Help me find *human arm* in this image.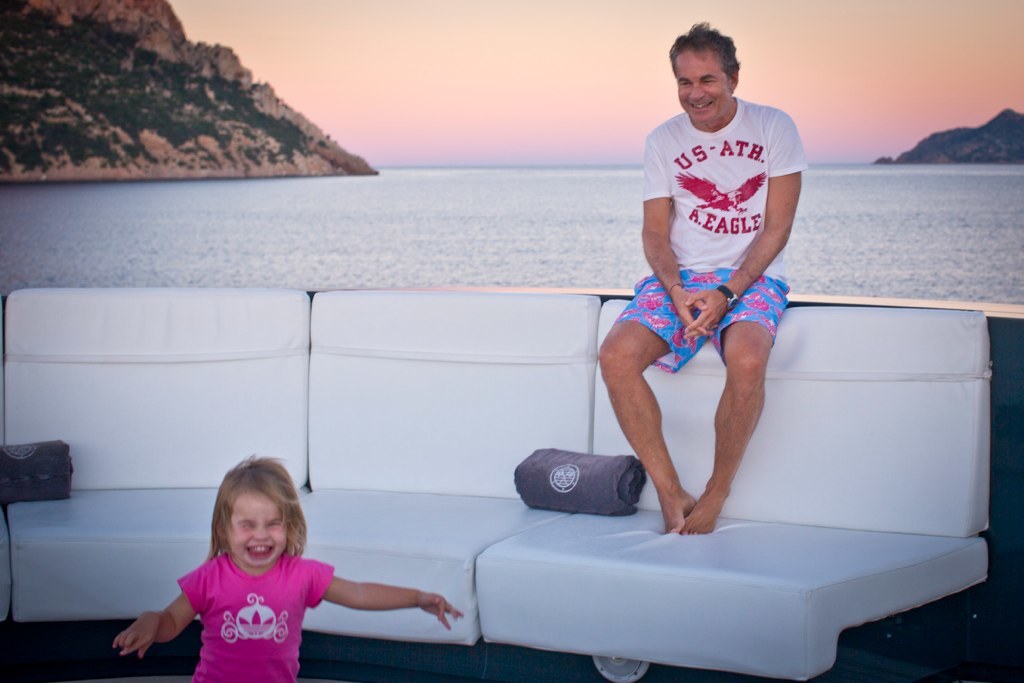
Found it: bbox(322, 567, 435, 649).
